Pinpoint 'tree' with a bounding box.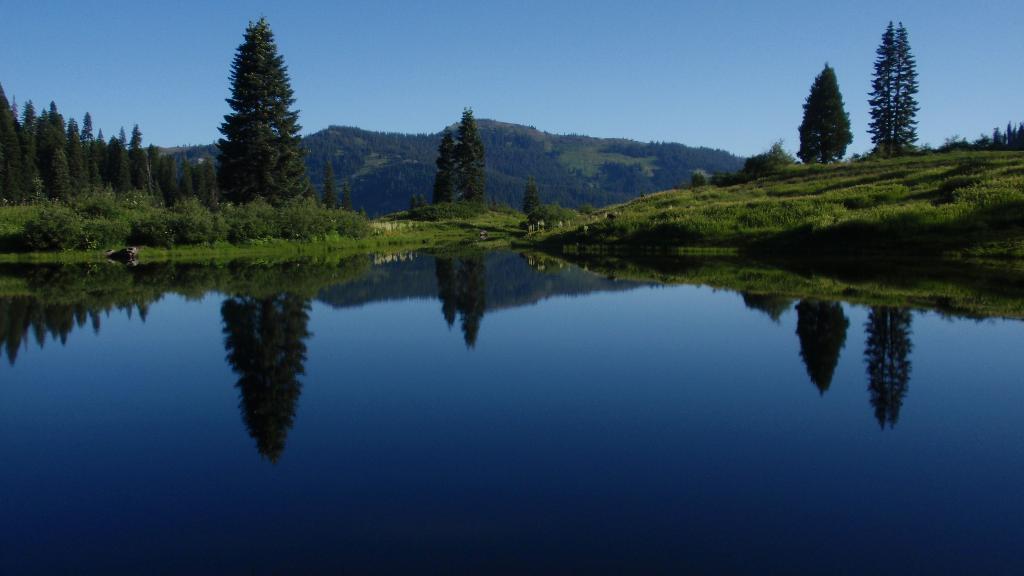
(x1=438, y1=126, x2=452, y2=205).
